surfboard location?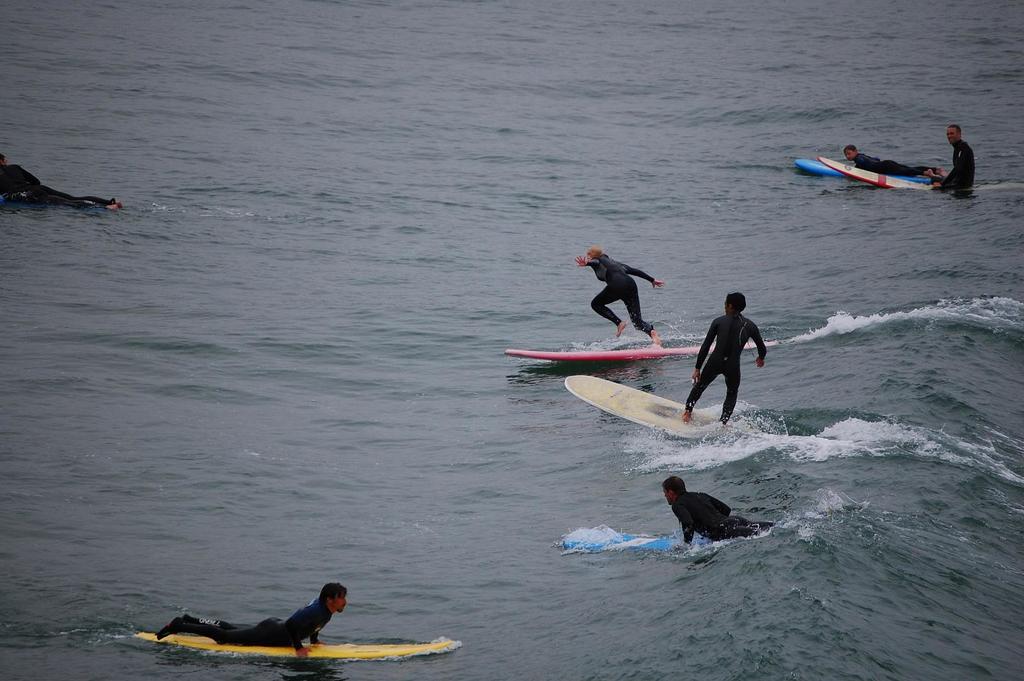
[x1=554, y1=529, x2=750, y2=551]
